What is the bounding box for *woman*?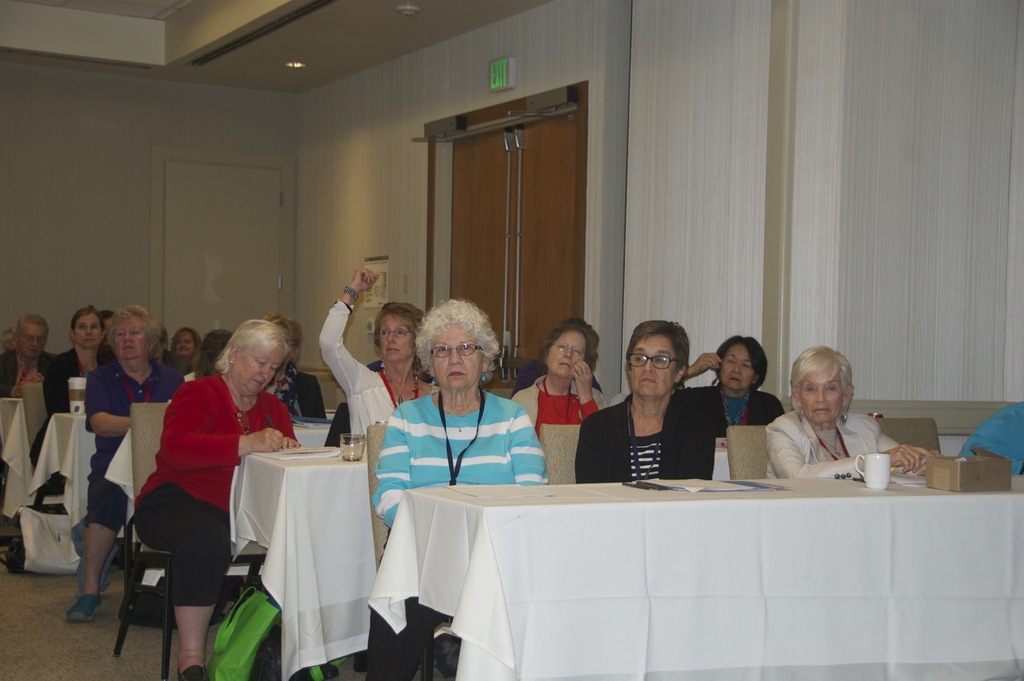
bbox=[767, 354, 902, 494].
